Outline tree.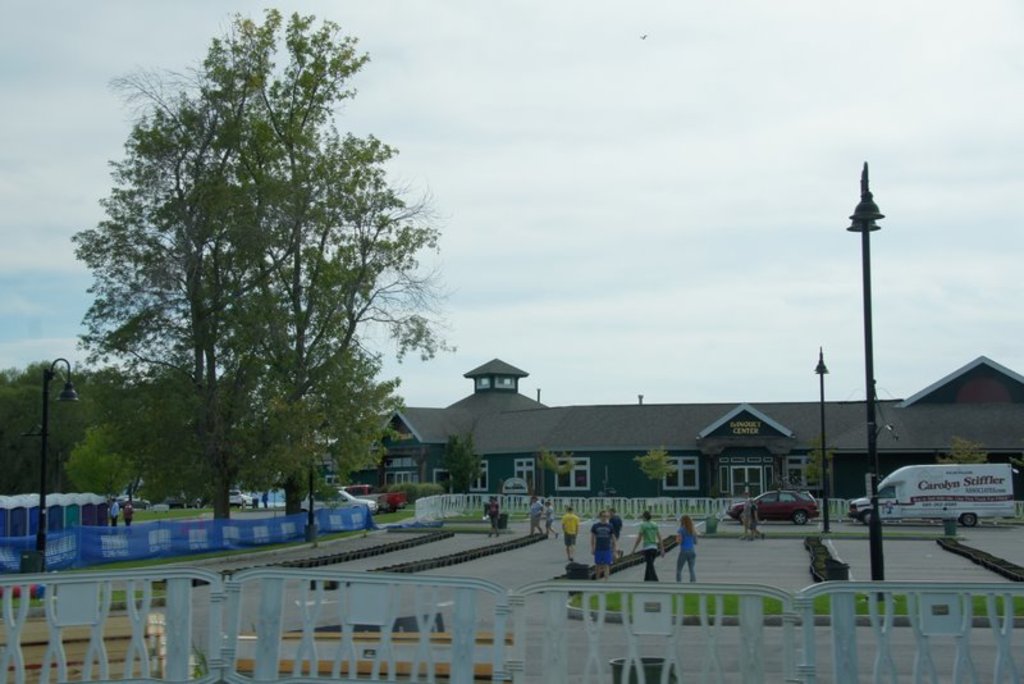
Outline: box=[442, 425, 476, 497].
